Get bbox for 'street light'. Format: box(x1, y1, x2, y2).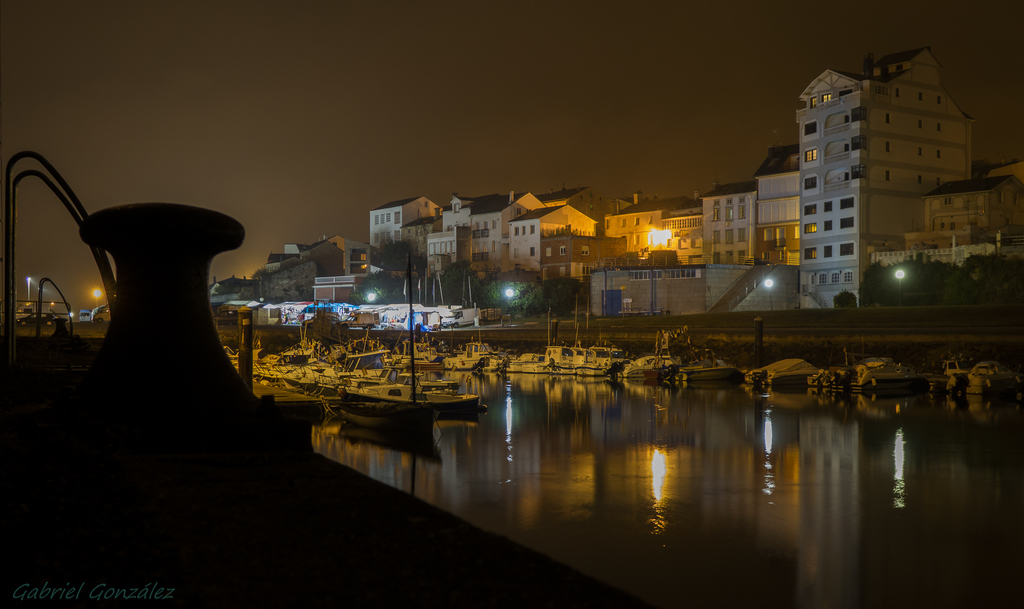
box(893, 263, 906, 309).
